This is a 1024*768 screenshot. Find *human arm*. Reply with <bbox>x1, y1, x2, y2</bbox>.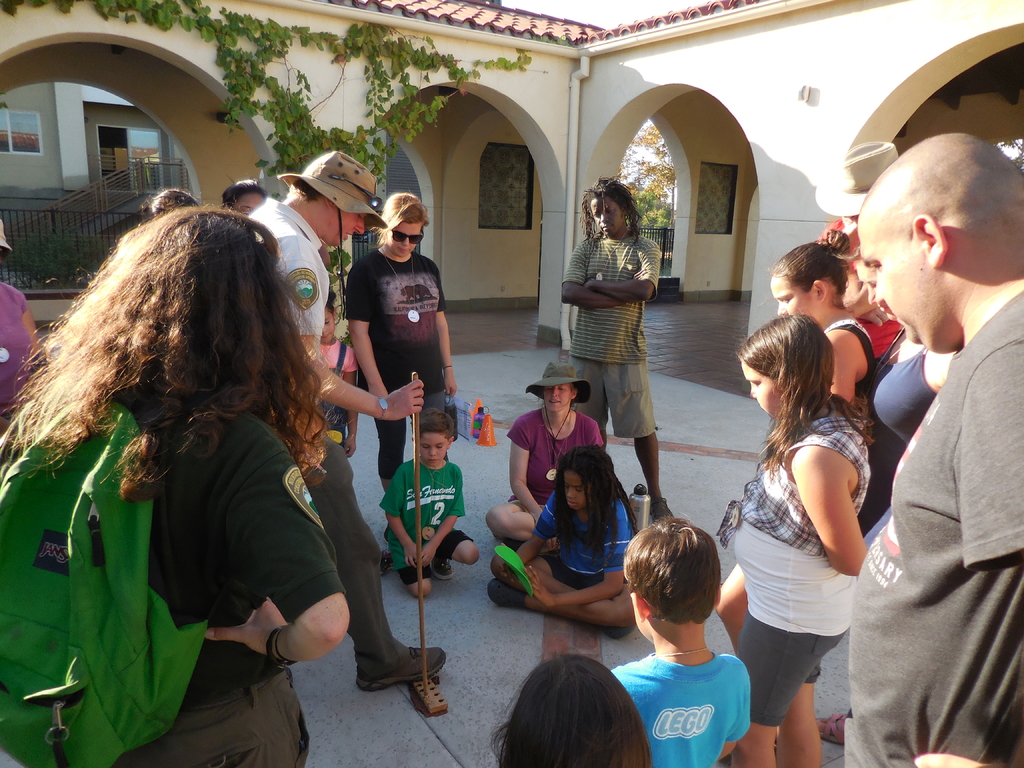
<bbox>579, 236, 657, 301</bbox>.
